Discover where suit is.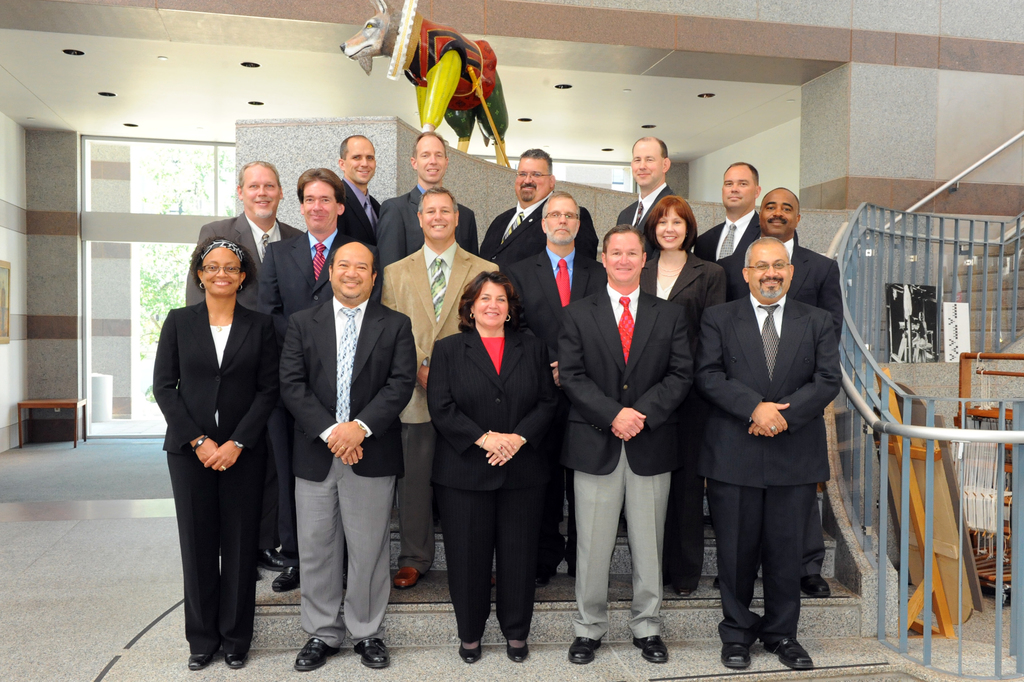
Discovered at locate(546, 279, 698, 644).
